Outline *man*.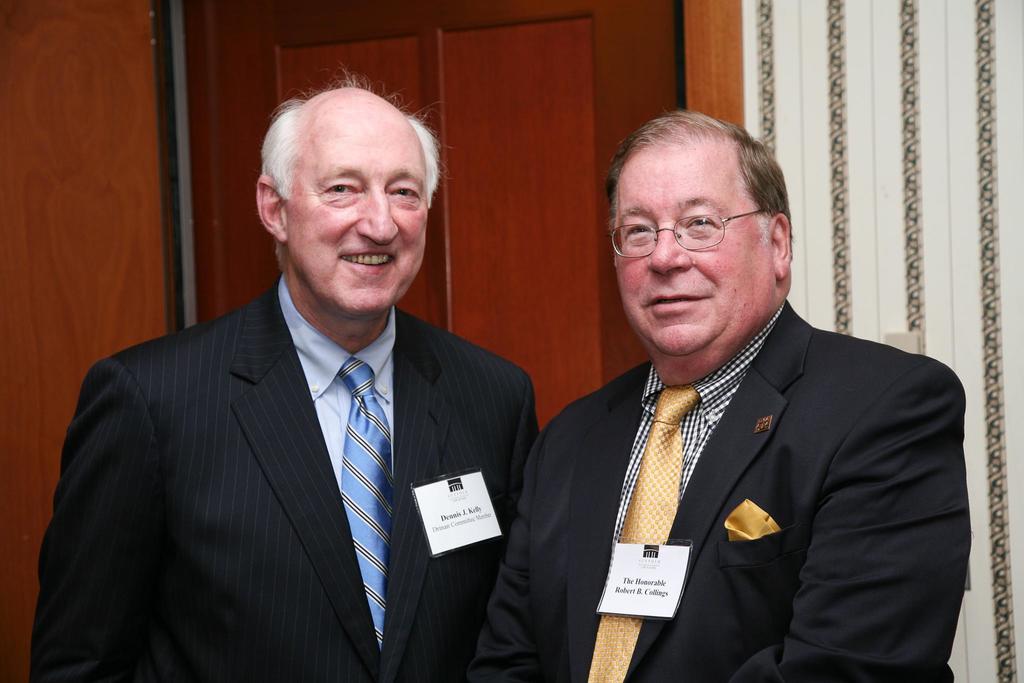
Outline: 461 105 961 682.
